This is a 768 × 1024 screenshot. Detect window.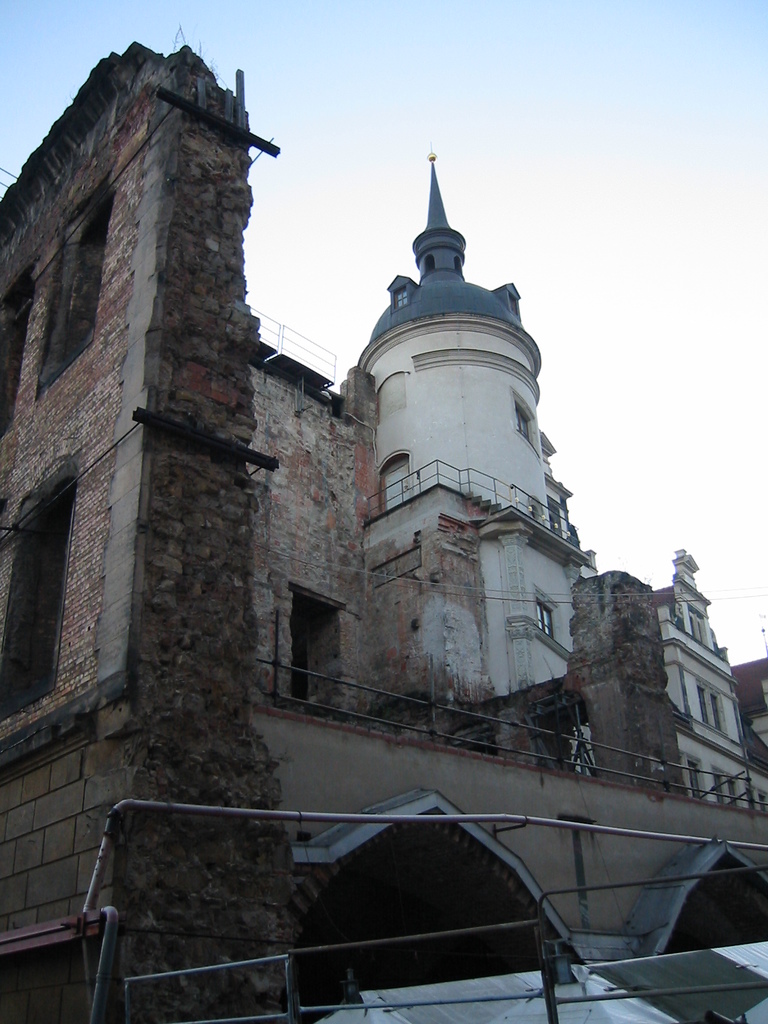
region(289, 592, 345, 707).
